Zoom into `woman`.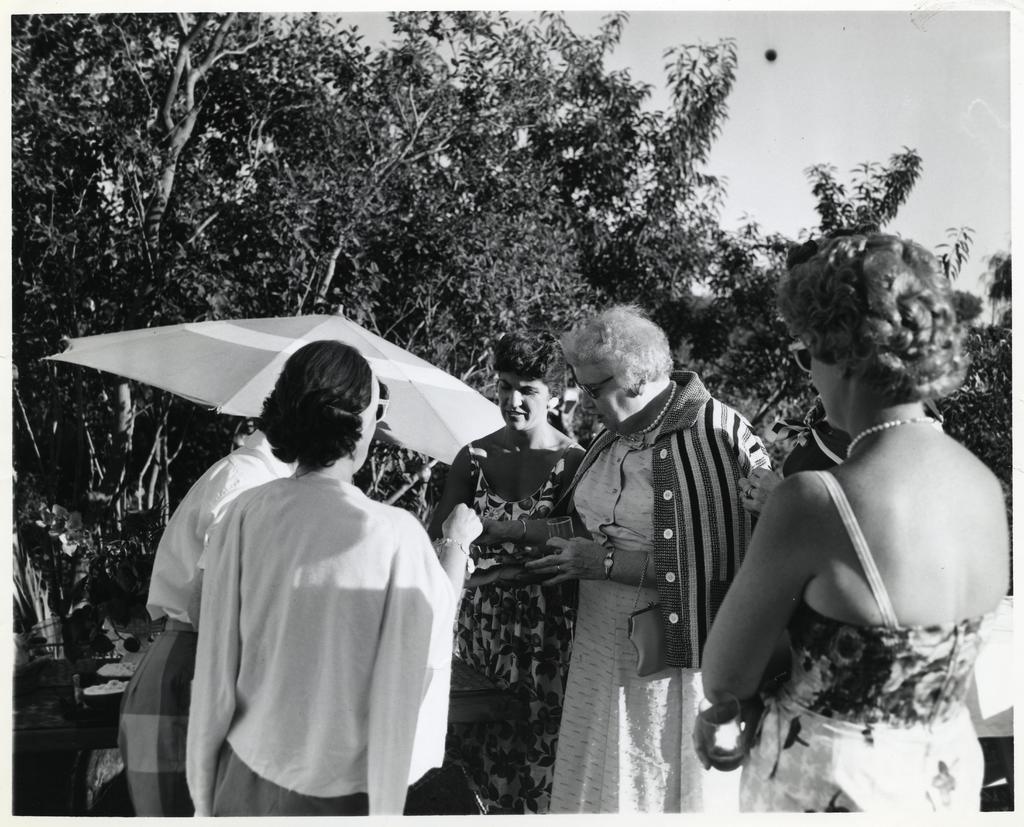
Zoom target: x1=184, y1=341, x2=486, y2=820.
